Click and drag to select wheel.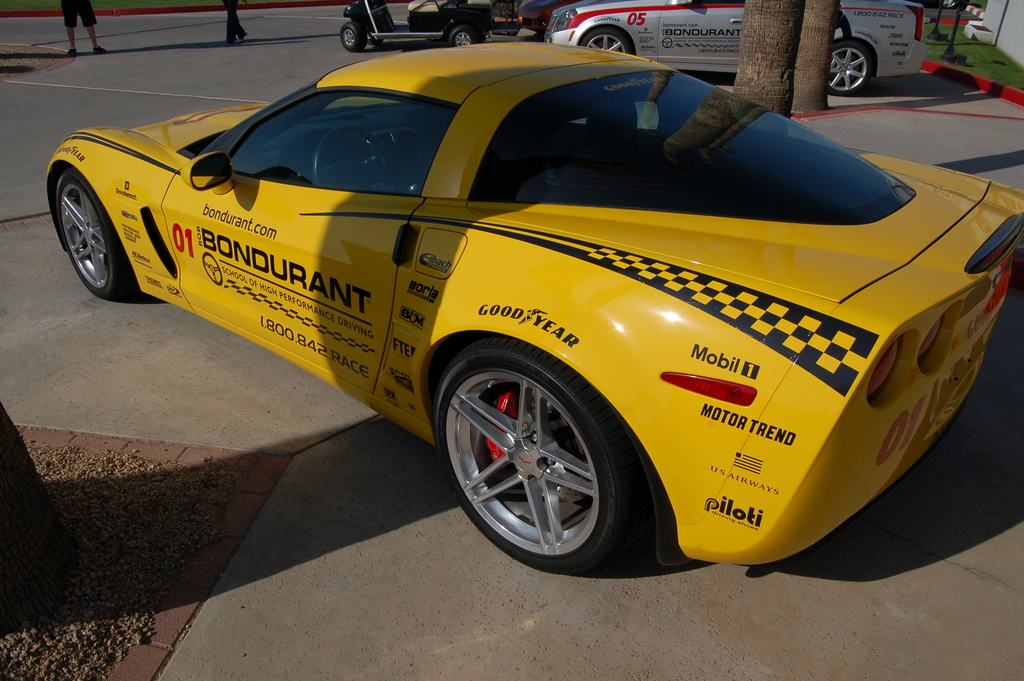
Selection: (436, 340, 654, 569).
